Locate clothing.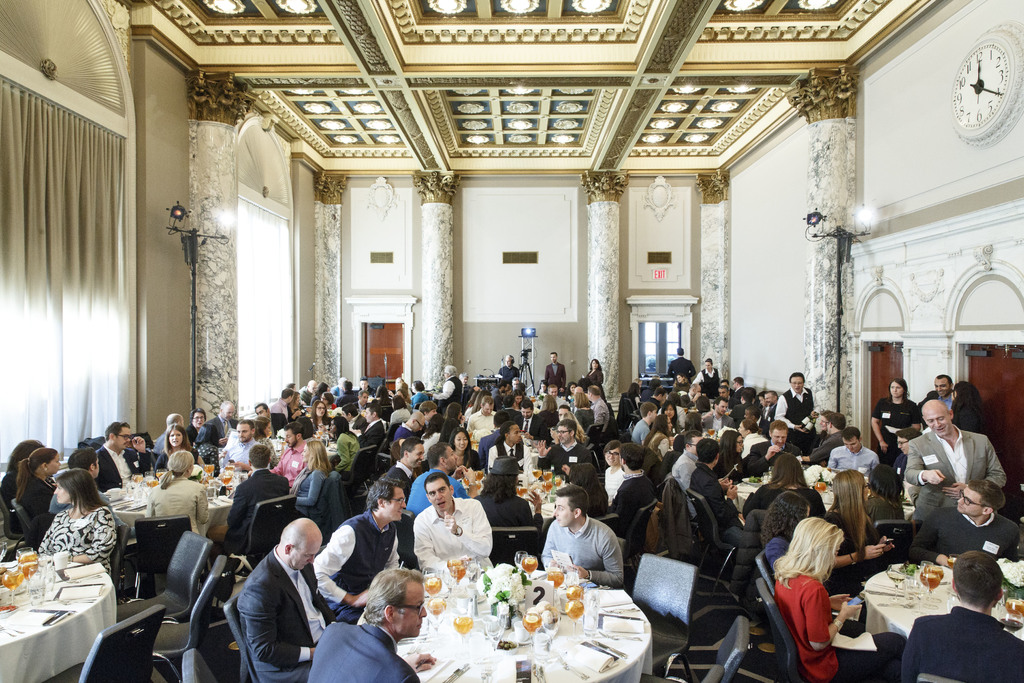
Bounding box: rect(772, 386, 813, 446).
